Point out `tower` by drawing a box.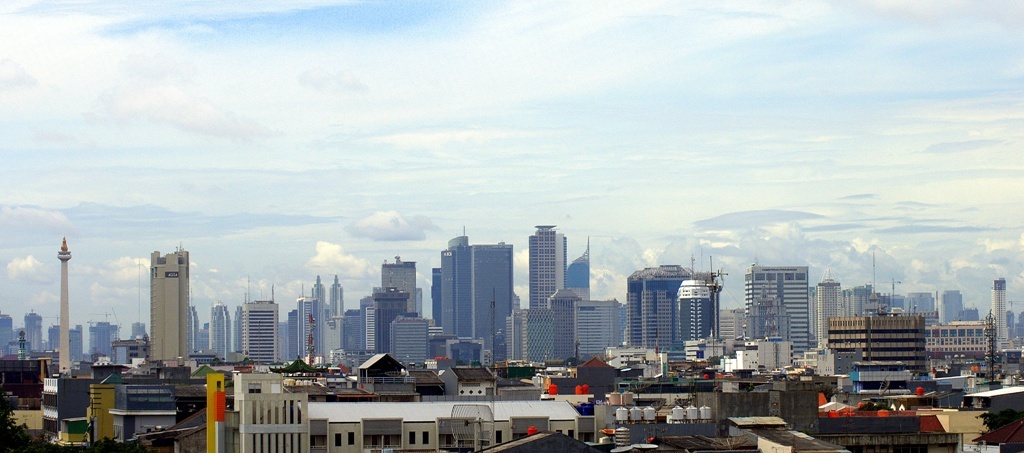
pyautogui.locateOnScreen(90, 321, 121, 364).
